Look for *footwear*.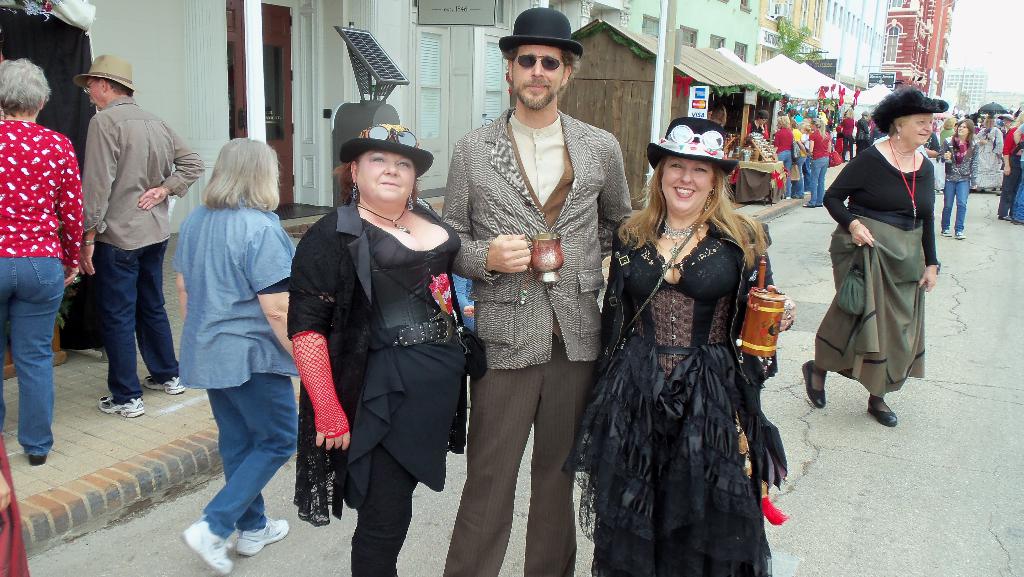
Found: l=783, t=193, r=790, b=199.
